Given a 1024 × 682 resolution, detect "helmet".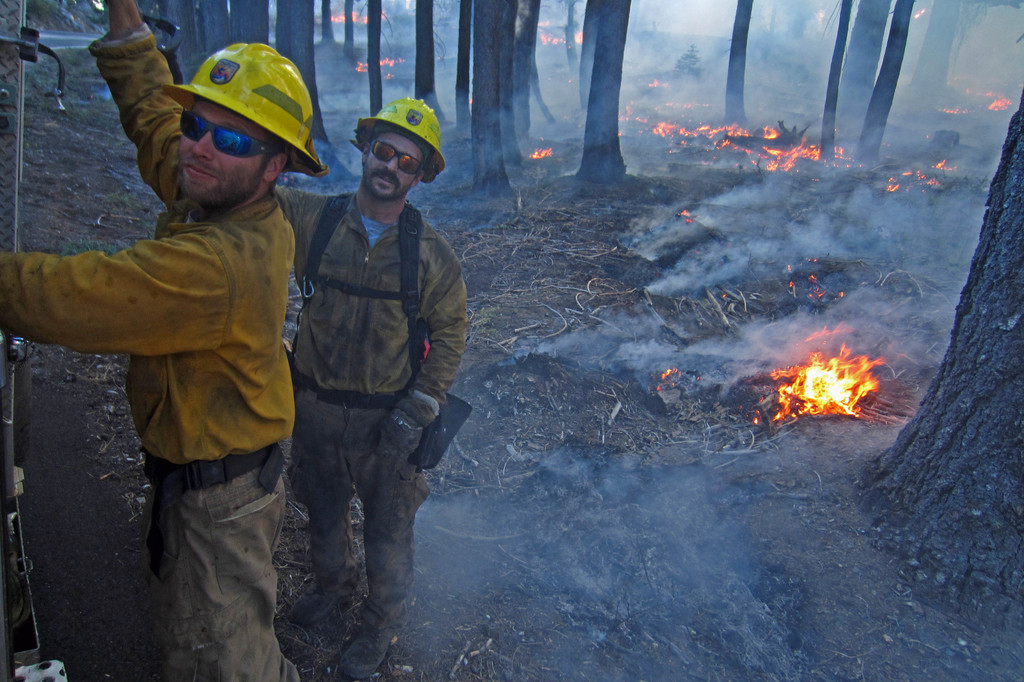
(x1=140, y1=38, x2=307, y2=209).
